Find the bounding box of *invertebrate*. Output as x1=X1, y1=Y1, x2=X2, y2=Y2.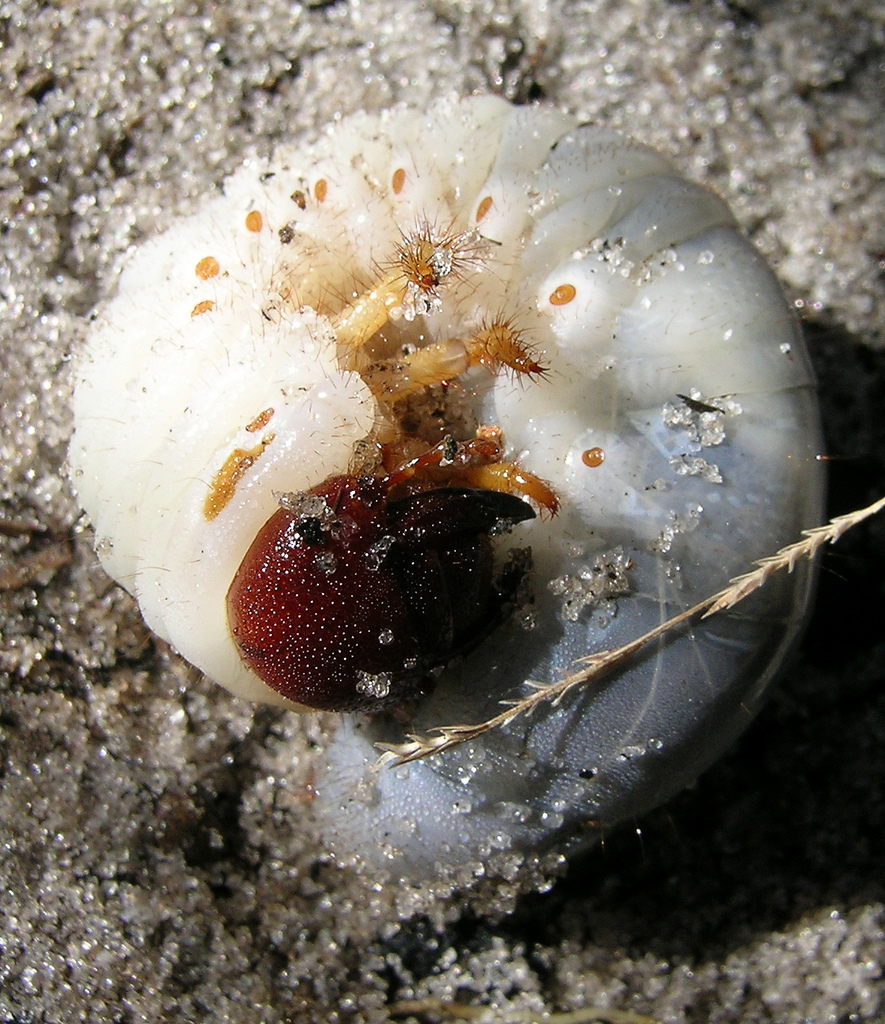
x1=65, y1=90, x2=829, y2=891.
